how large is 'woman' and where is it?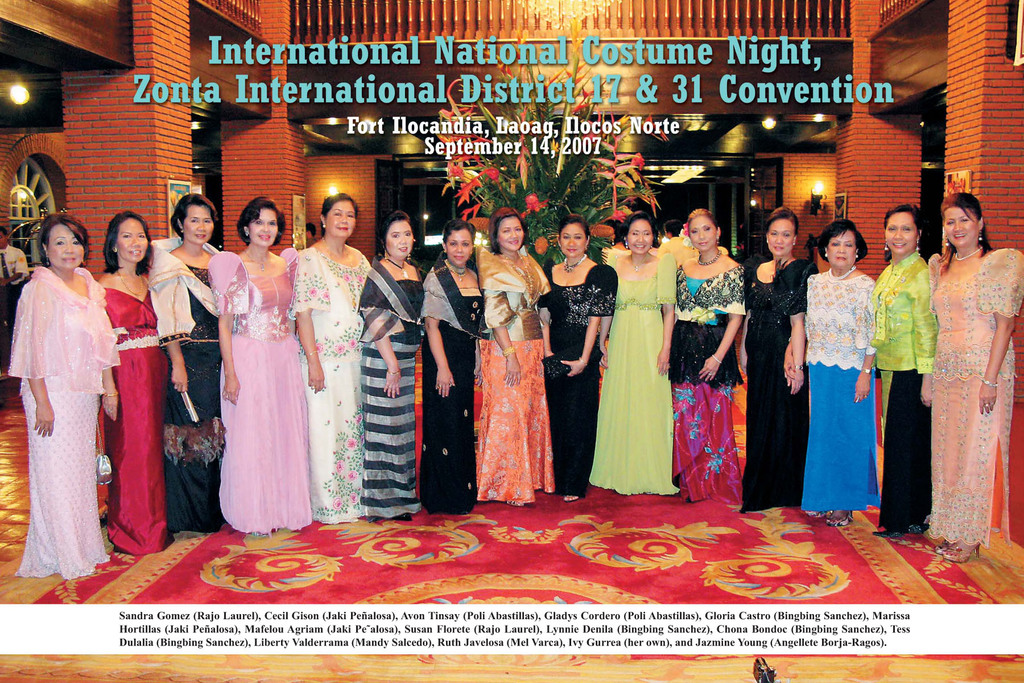
Bounding box: {"x1": 527, "y1": 222, "x2": 622, "y2": 501}.
